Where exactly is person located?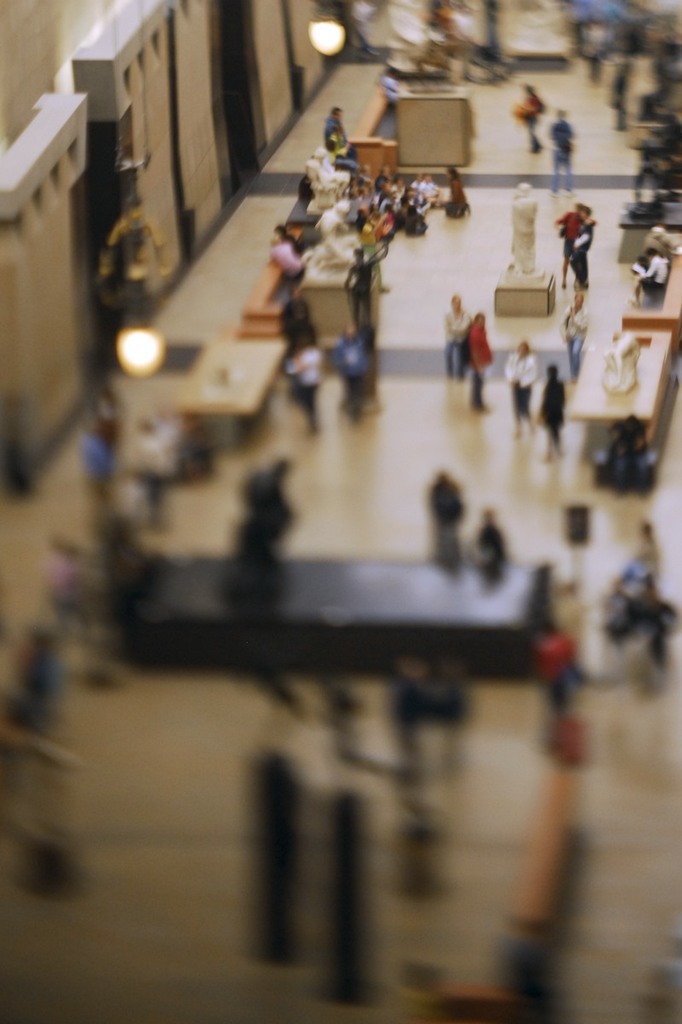
Its bounding box is bbox(449, 295, 469, 373).
